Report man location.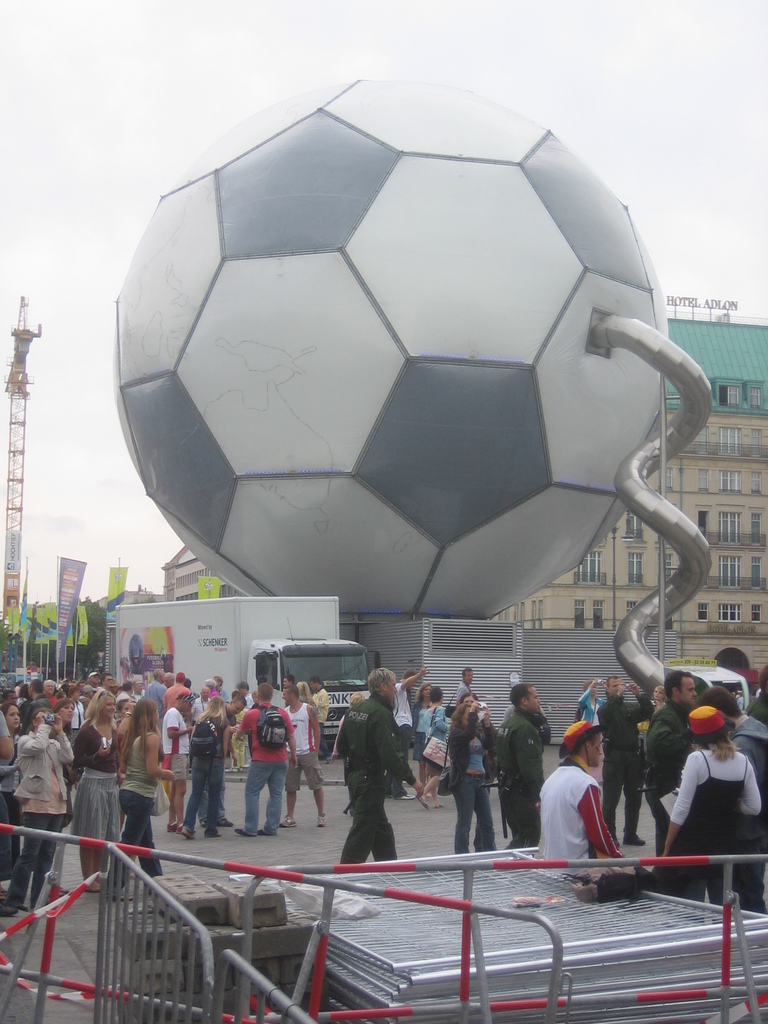
Report: crop(696, 684, 767, 915).
